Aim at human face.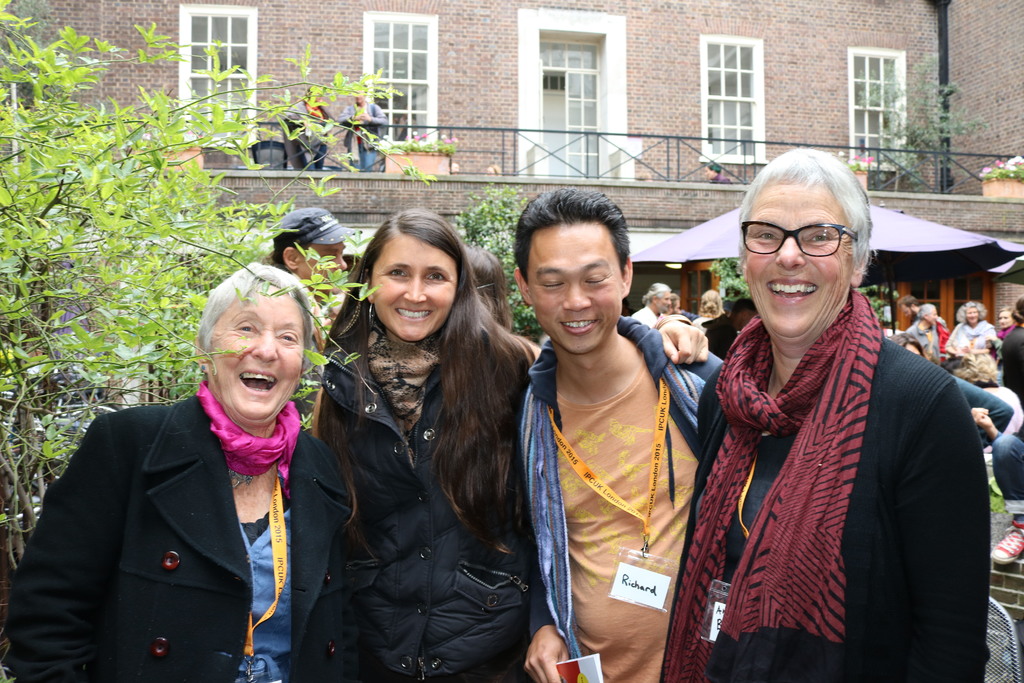
Aimed at crop(655, 292, 671, 312).
